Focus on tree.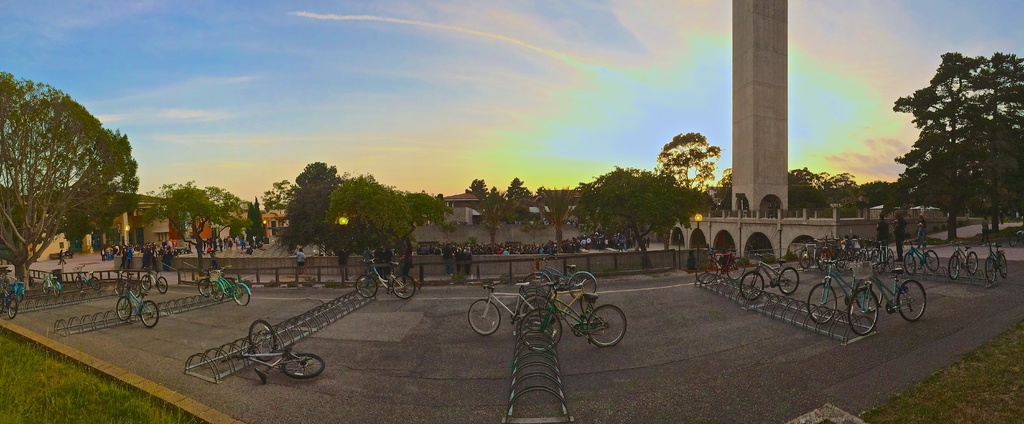
Focused at [x1=0, y1=70, x2=138, y2=292].
